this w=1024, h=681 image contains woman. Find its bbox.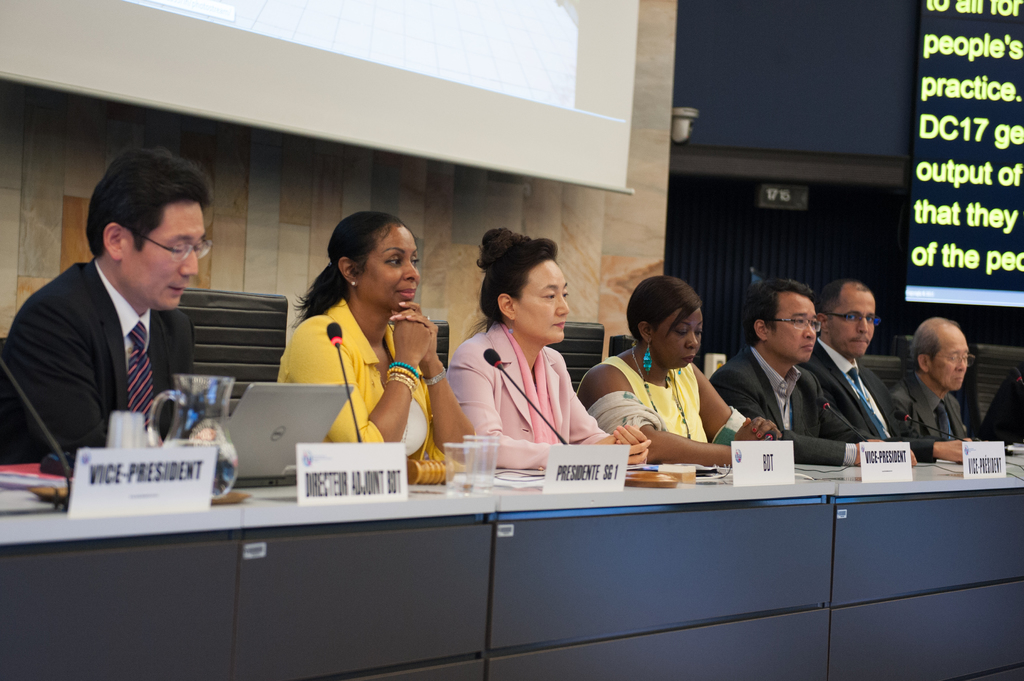
region(573, 277, 799, 465).
